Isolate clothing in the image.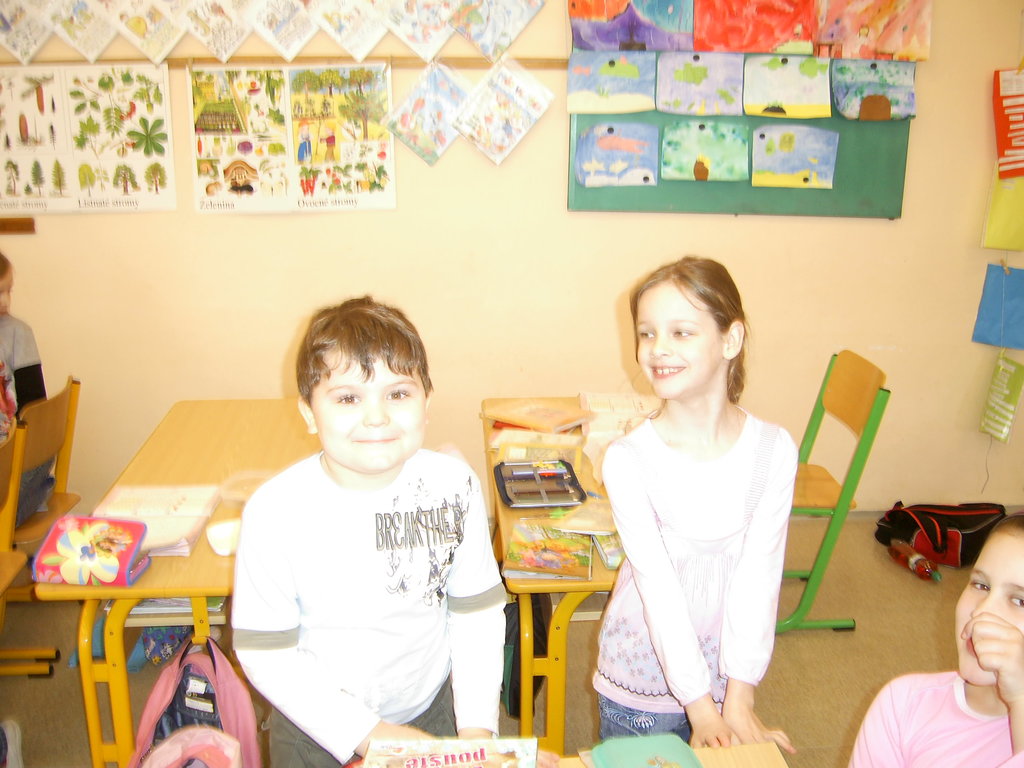
Isolated region: [0,316,45,438].
